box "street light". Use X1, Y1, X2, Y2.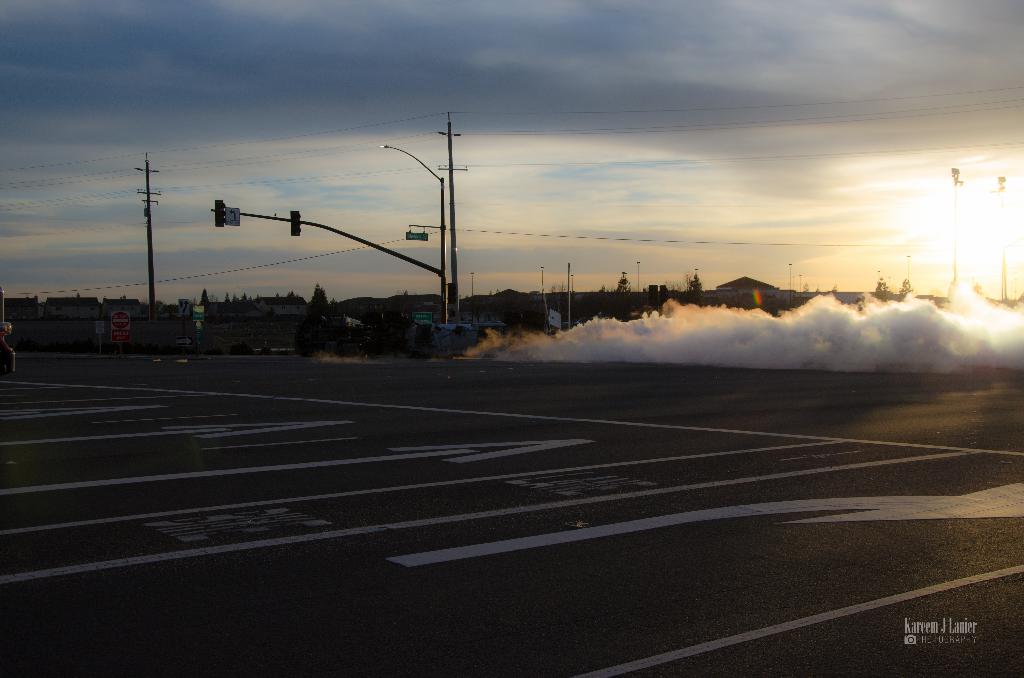
376, 141, 447, 330.
